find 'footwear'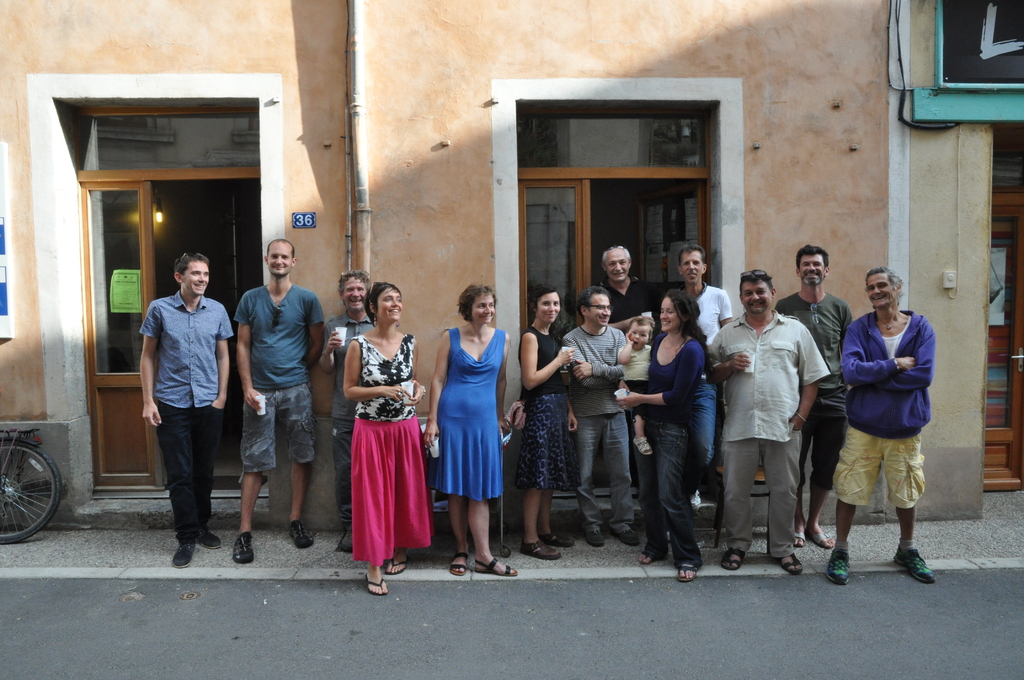
808/524/832/550
